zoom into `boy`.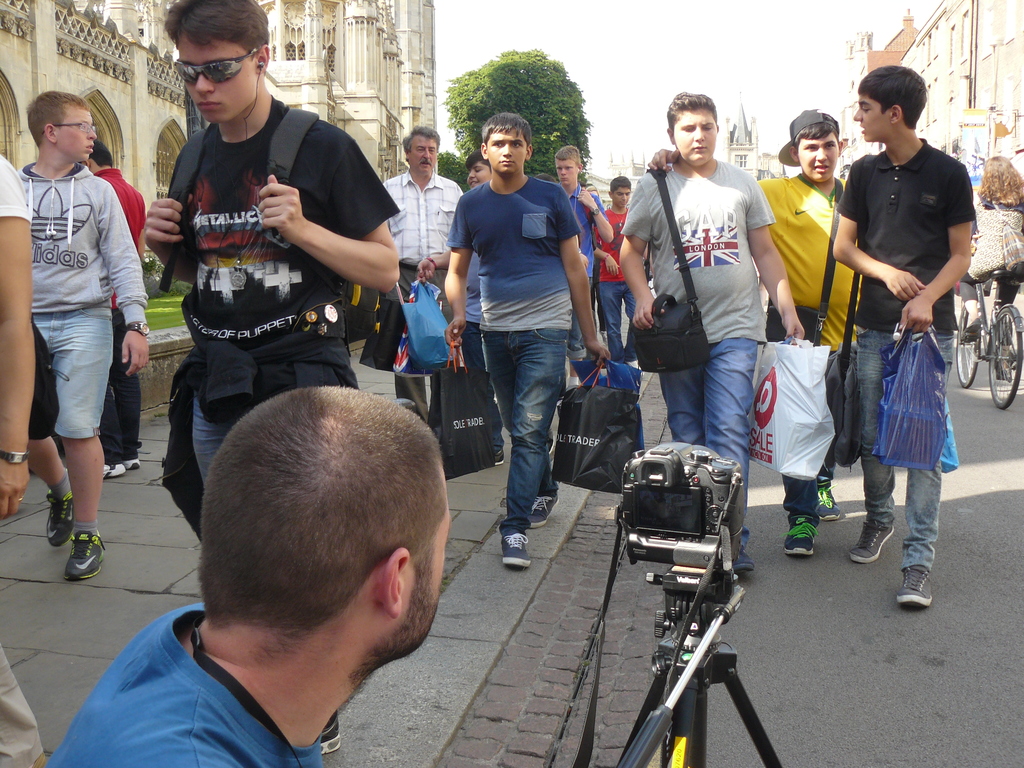
Zoom target: left=439, top=109, right=614, bottom=570.
